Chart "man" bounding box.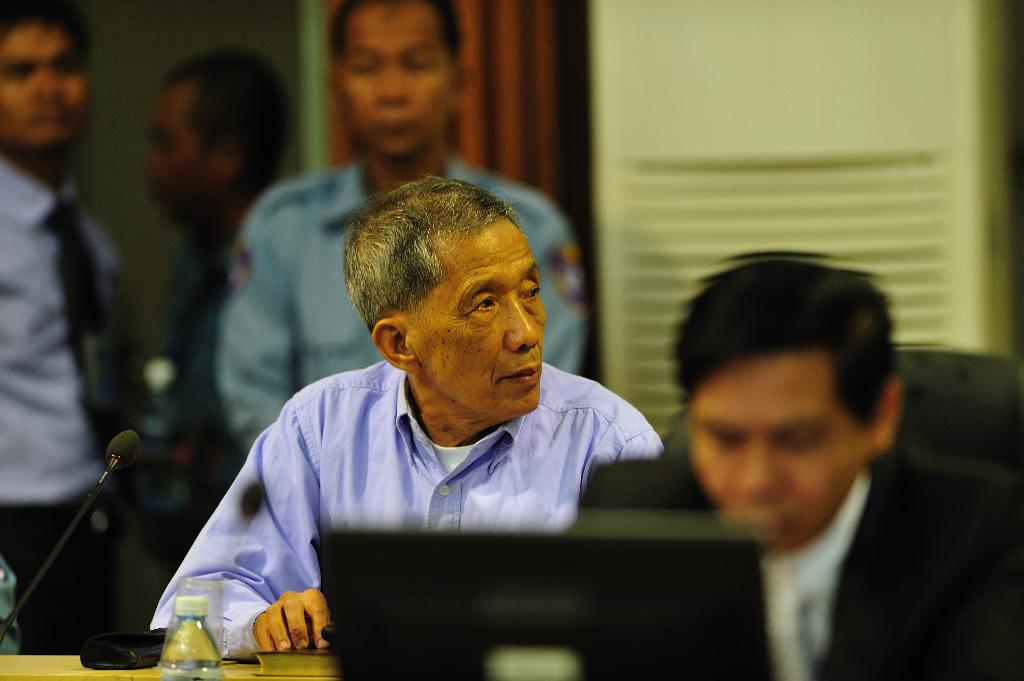
Charted: (x1=179, y1=167, x2=705, y2=627).
